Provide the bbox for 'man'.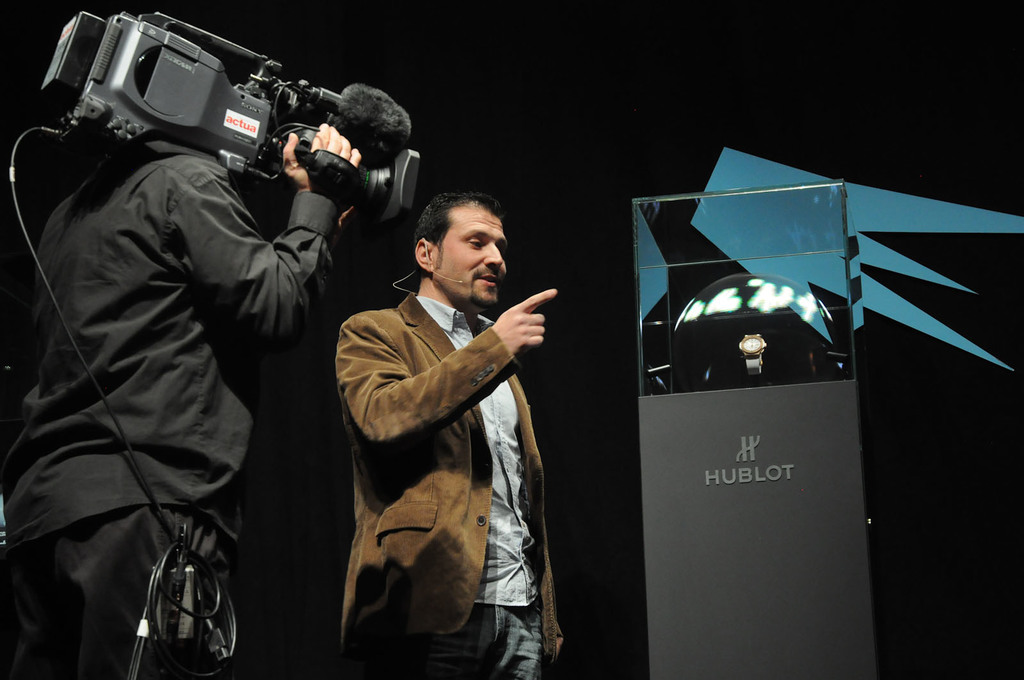
[0, 122, 364, 679].
